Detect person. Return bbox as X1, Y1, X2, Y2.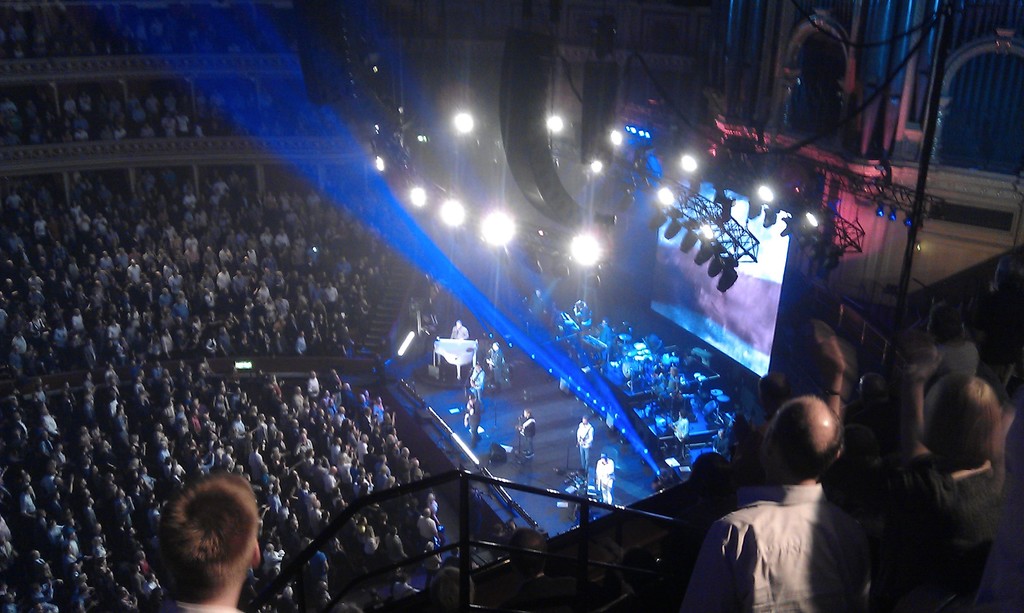
516, 404, 542, 462.
